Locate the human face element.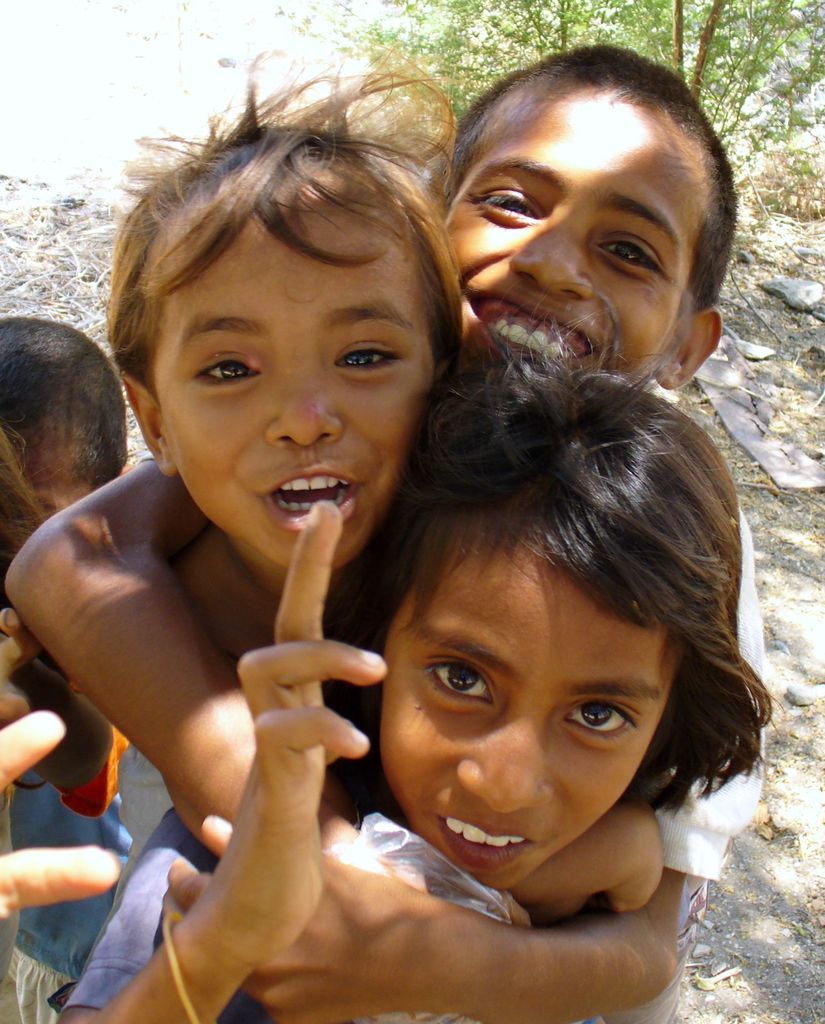
Element bbox: locate(381, 529, 666, 883).
